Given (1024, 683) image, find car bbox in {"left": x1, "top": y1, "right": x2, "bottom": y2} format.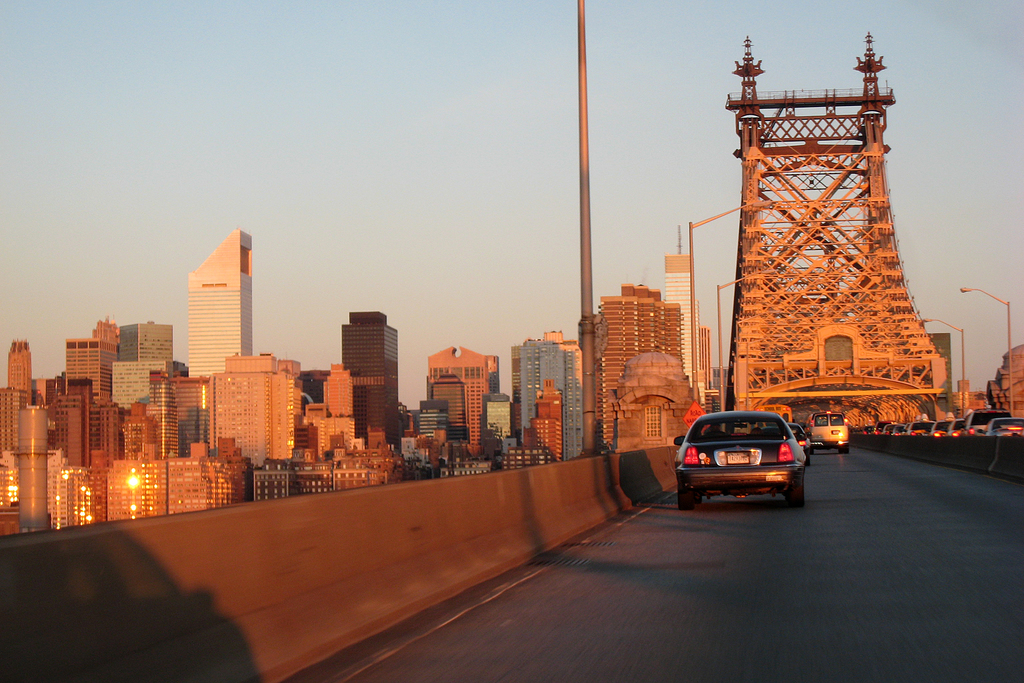
{"left": 921, "top": 420, "right": 932, "bottom": 434}.
